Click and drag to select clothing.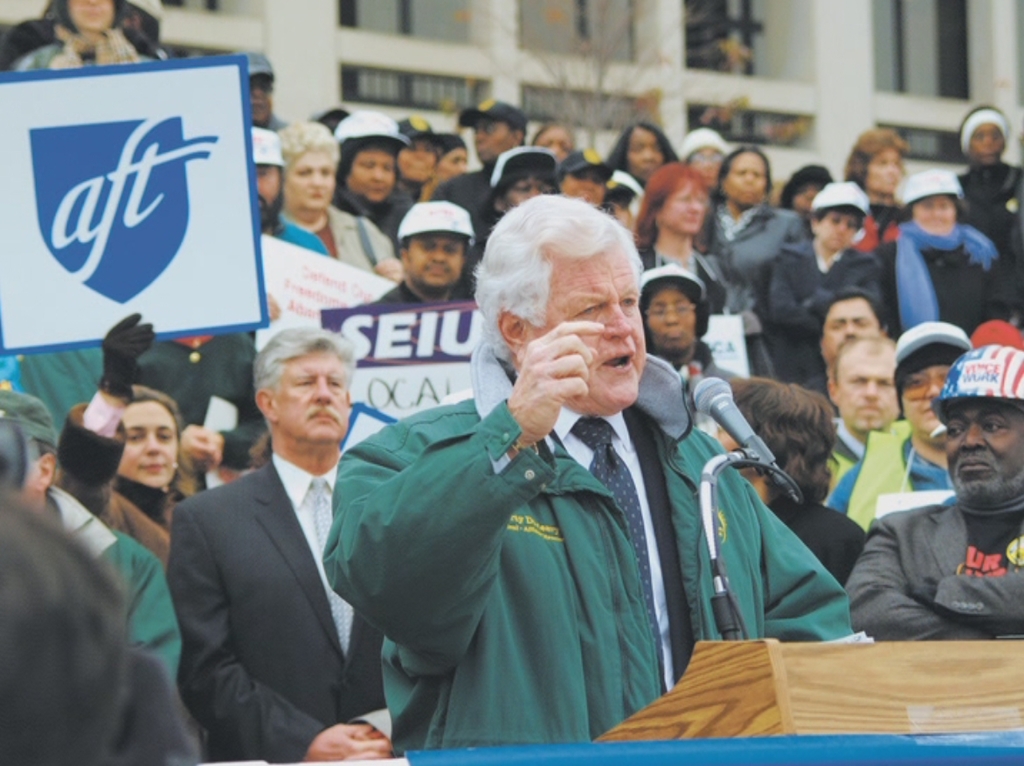
Selection: <bbox>625, 245, 727, 322</bbox>.
